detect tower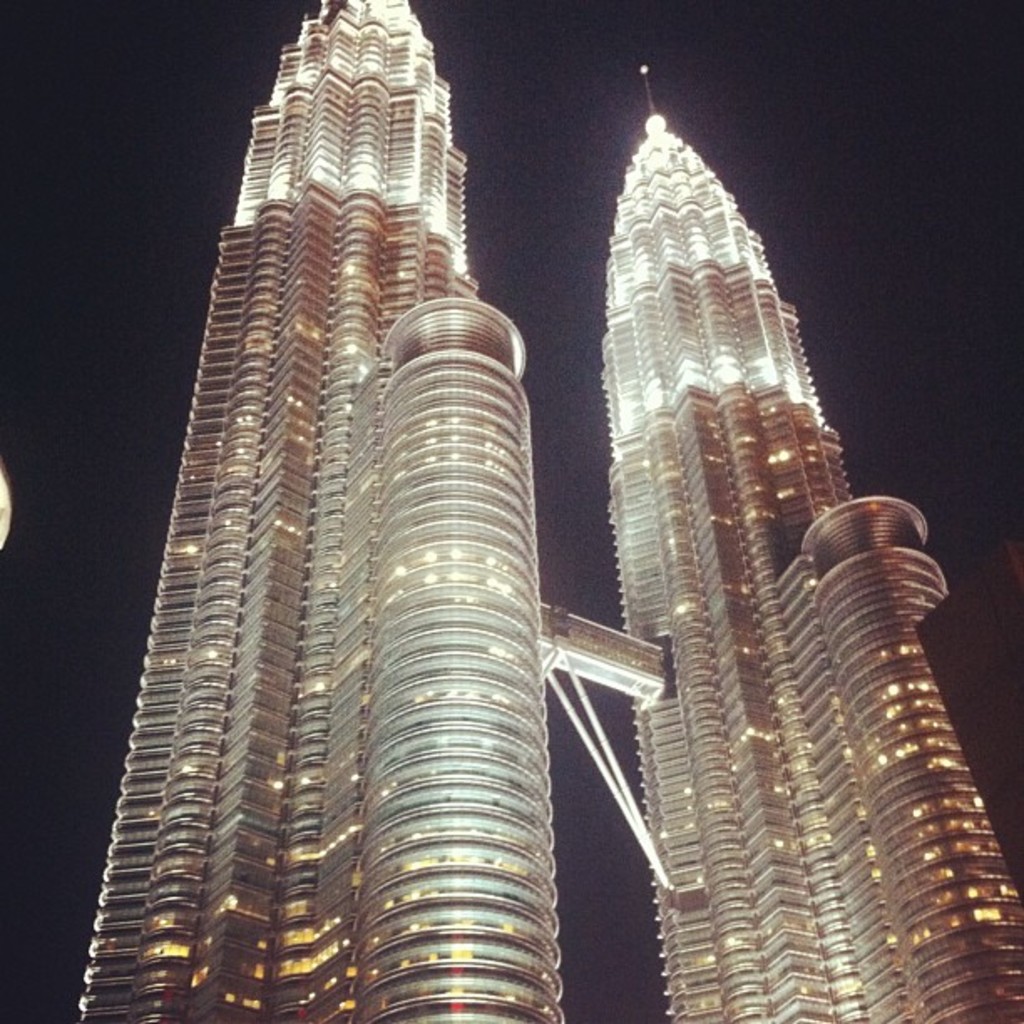
<box>77,0,1014,1022</box>
